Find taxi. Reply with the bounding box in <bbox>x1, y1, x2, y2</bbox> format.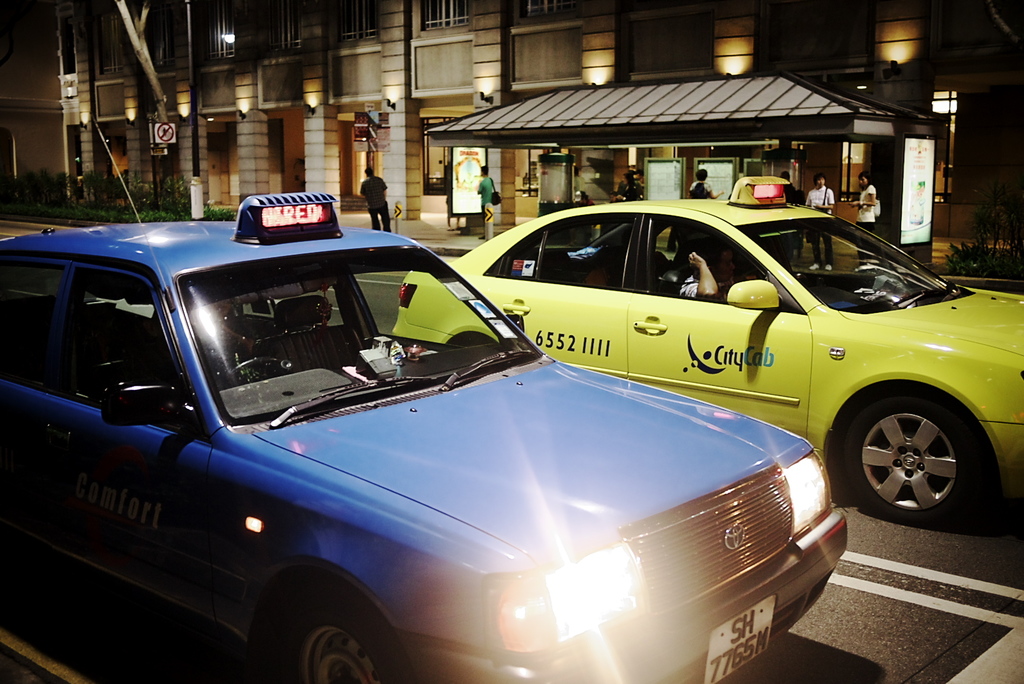
<bbox>392, 177, 1023, 525</bbox>.
